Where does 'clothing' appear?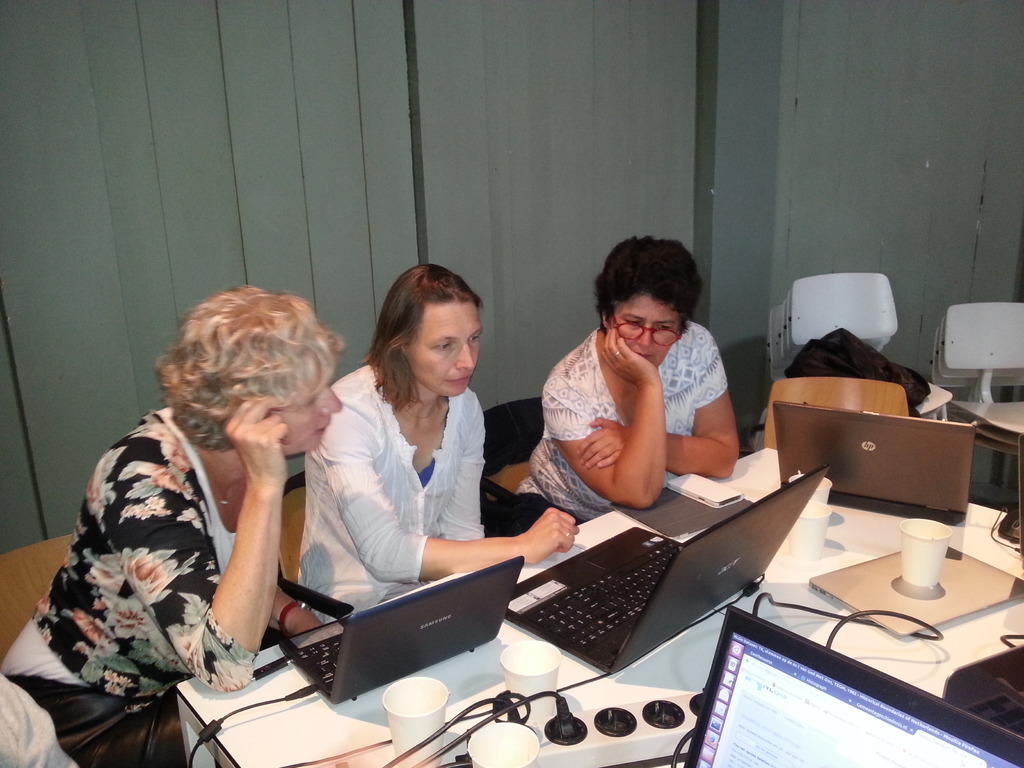
Appears at [x1=511, y1=314, x2=731, y2=540].
